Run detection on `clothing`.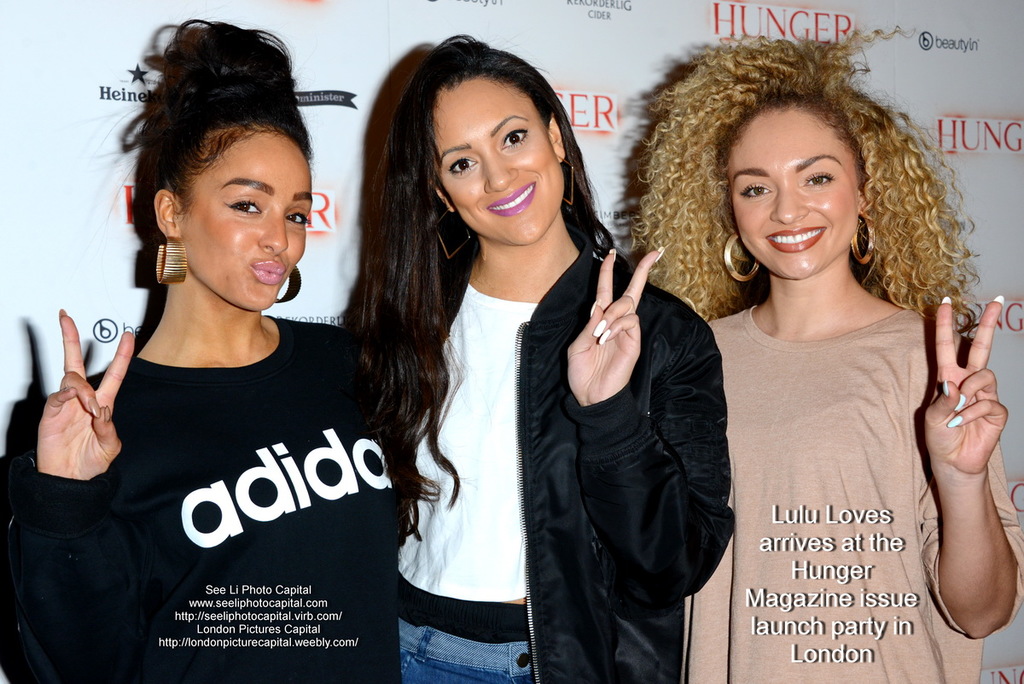
Result: box(682, 295, 1023, 683).
